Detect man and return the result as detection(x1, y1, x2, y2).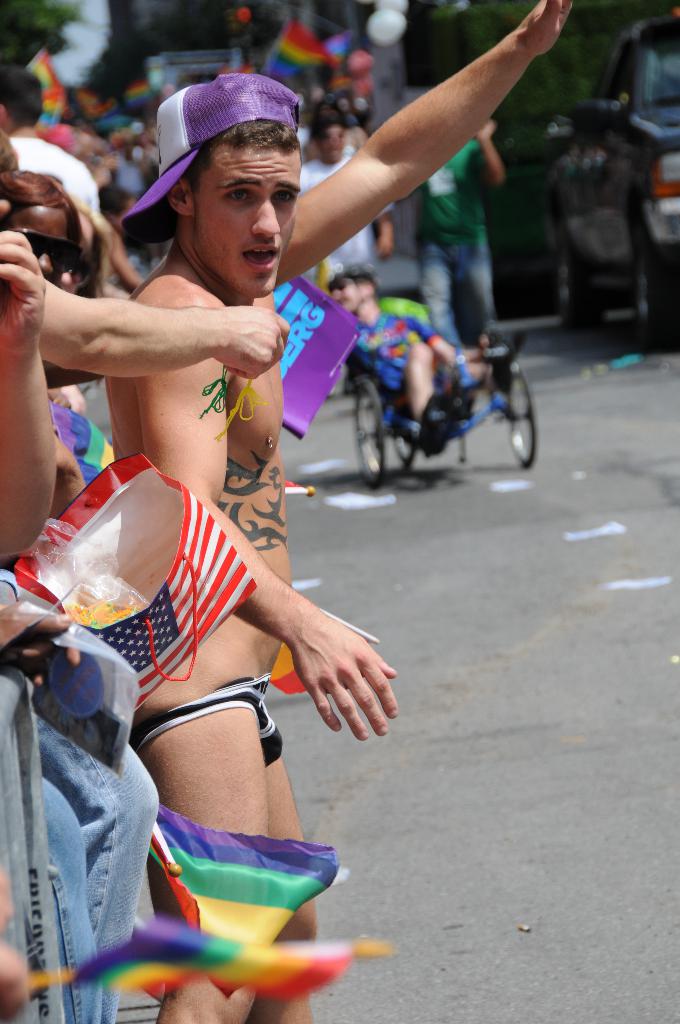
detection(0, 231, 58, 550).
